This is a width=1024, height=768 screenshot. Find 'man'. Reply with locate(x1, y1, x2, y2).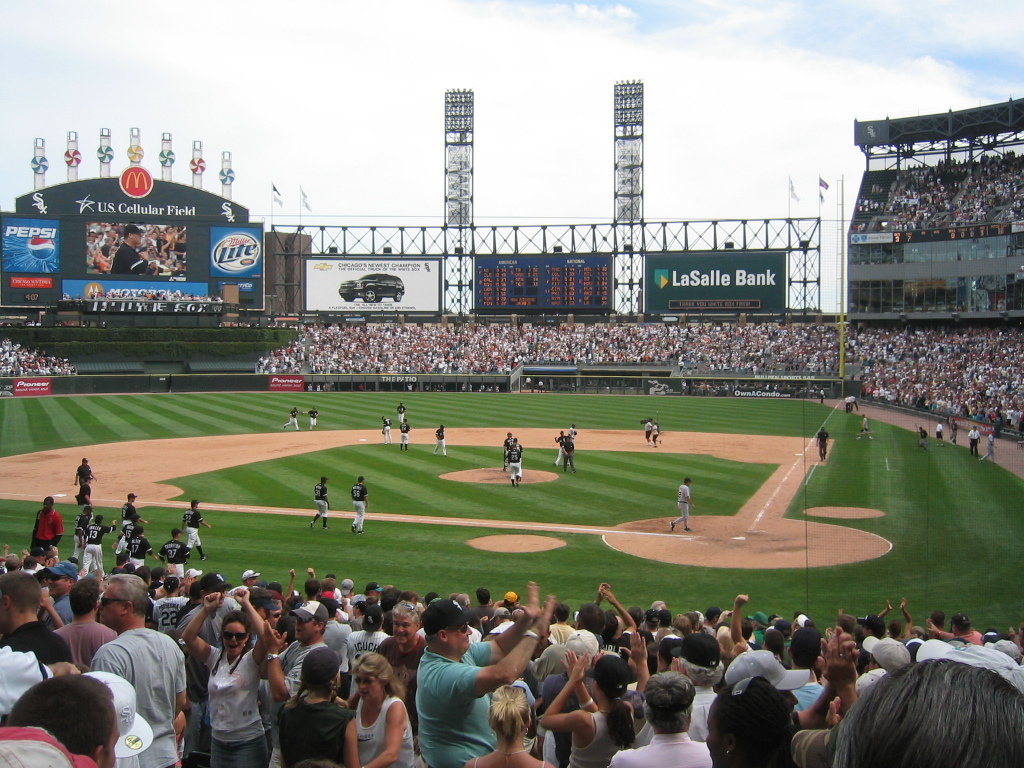
locate(379, 414, 394, 445).
